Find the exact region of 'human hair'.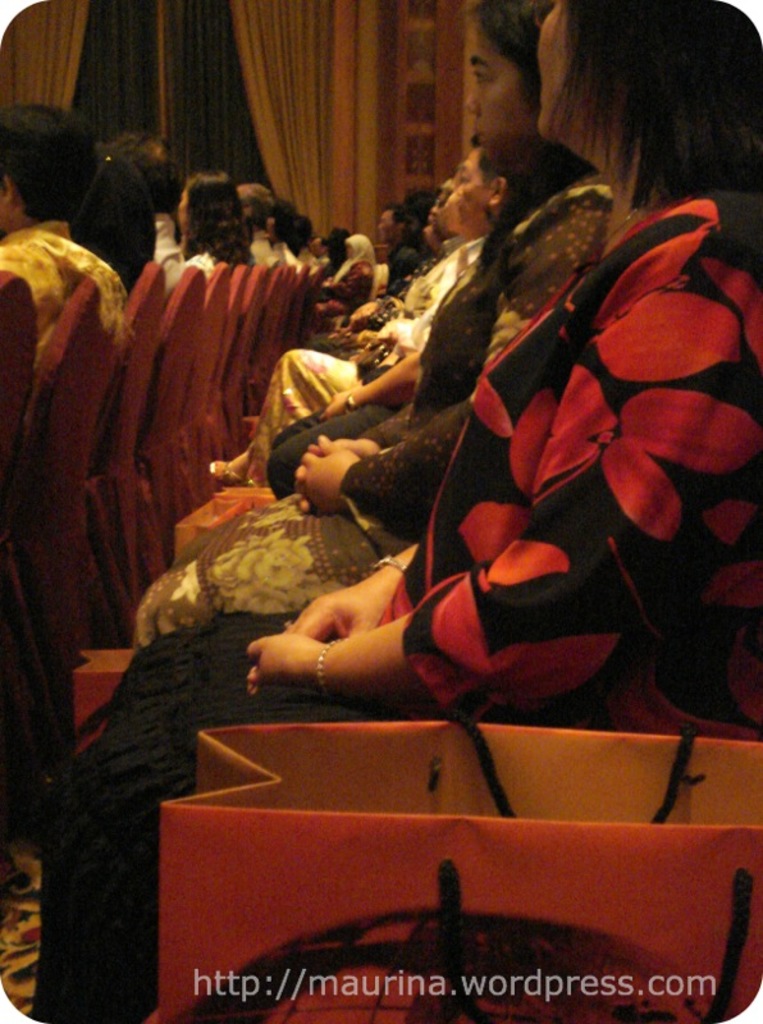
Exact region: <bbox>315, 237, 329, 250</bbox>.
